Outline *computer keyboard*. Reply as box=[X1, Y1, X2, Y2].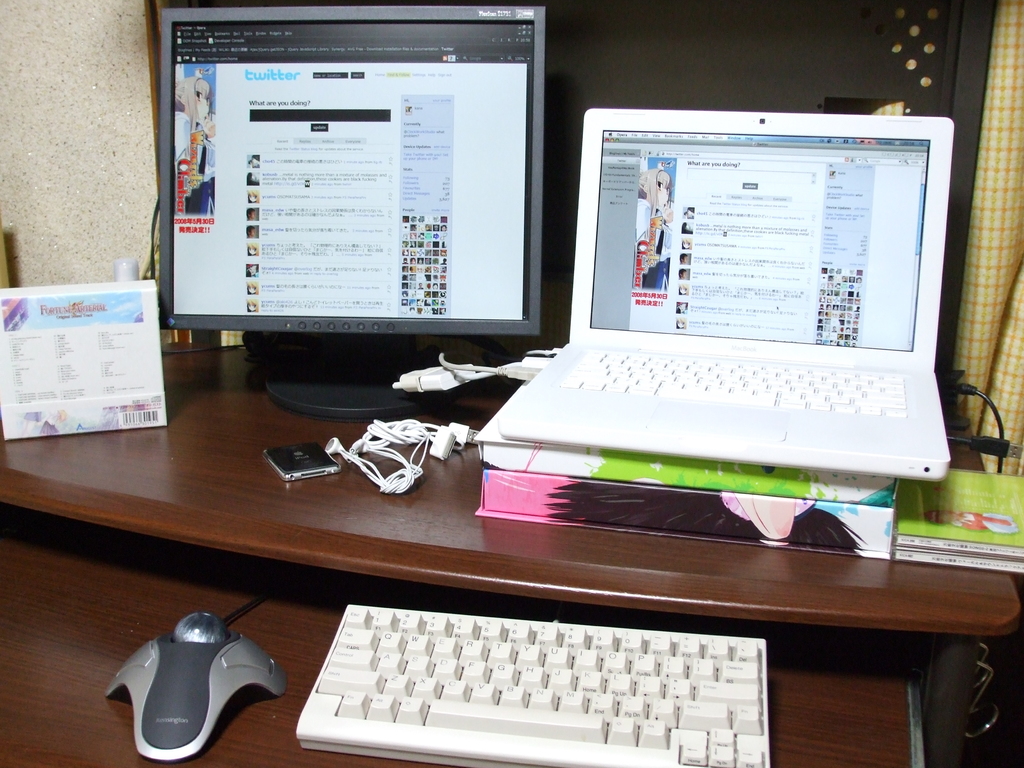
box=[294, 600, 768, 767].
